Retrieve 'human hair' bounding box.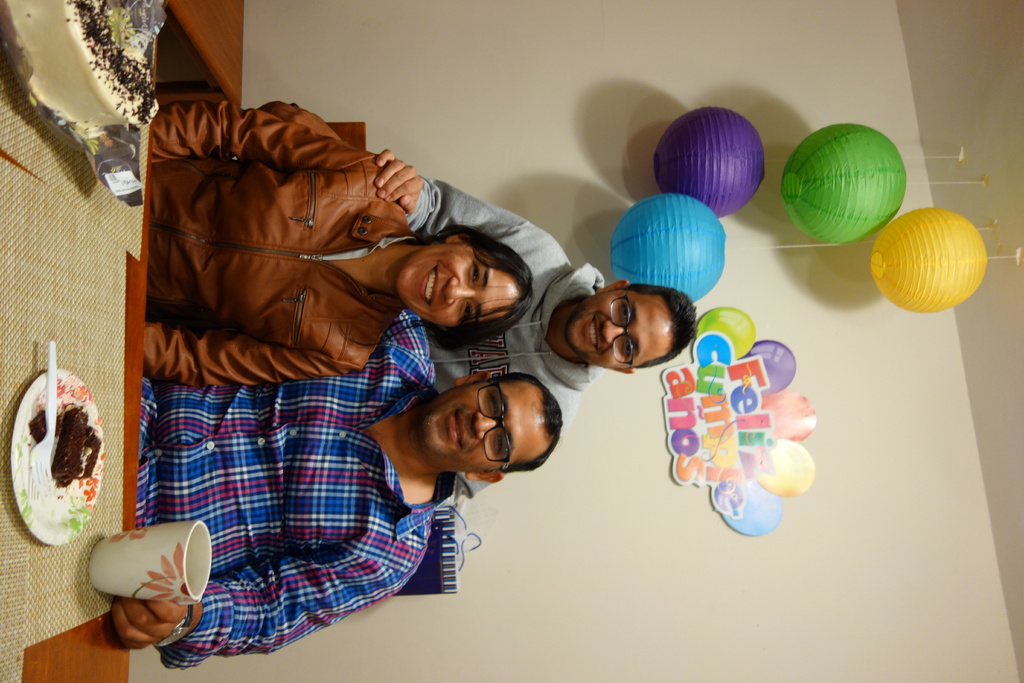
Bounding box: (left=483, top=372, right=560, bottom=474).
